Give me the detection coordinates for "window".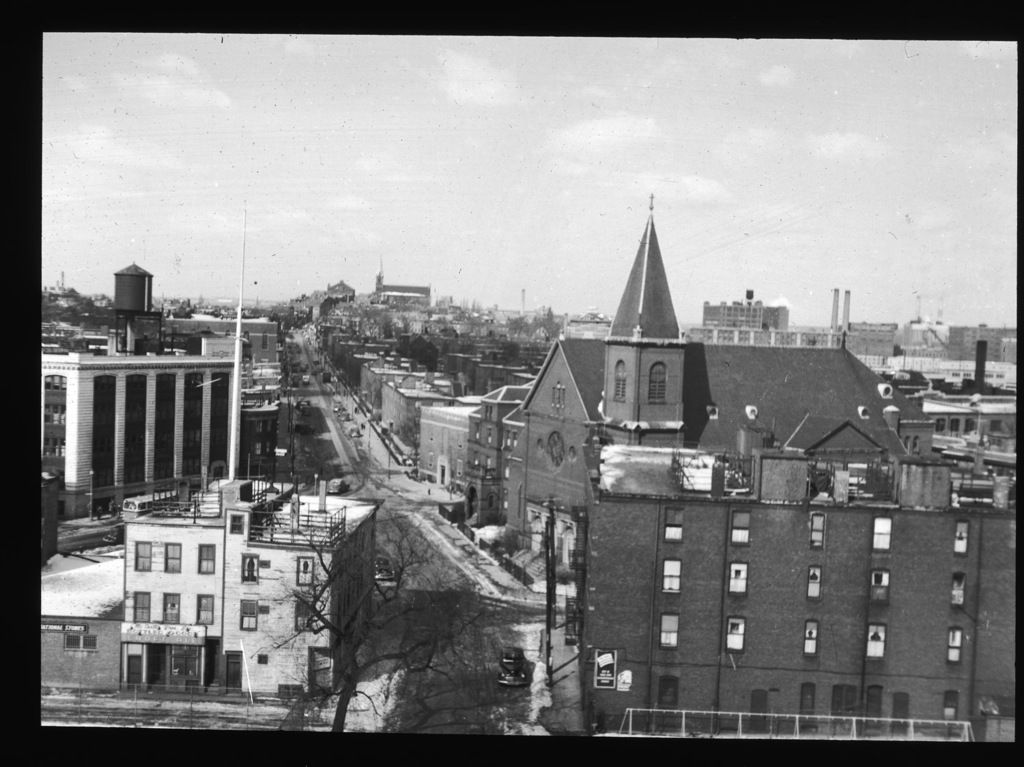
(236,599,257,630).
